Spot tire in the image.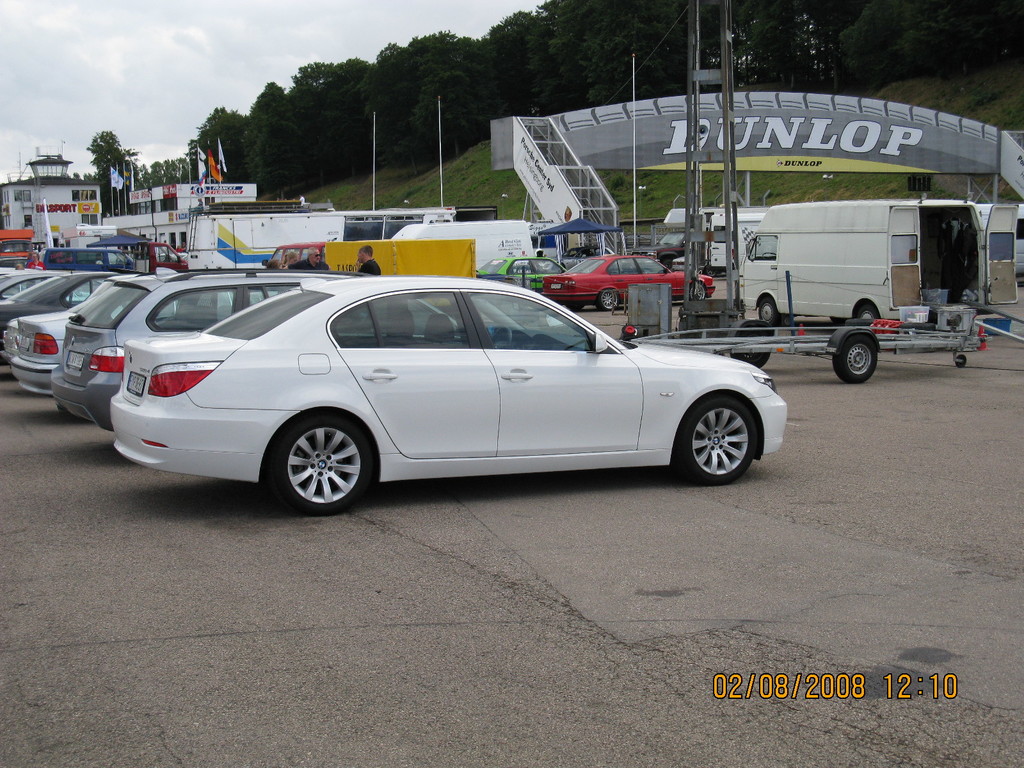
tire found at left=676, top=397, right=756, bottom=486.
